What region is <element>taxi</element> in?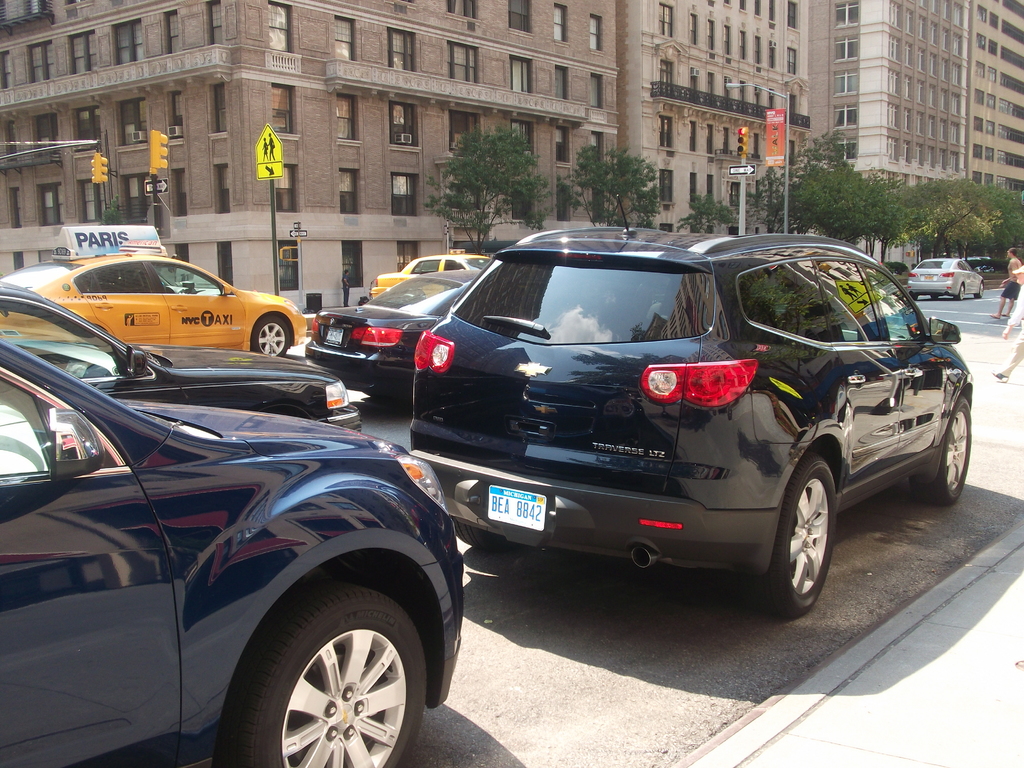
0,227,312,356.
